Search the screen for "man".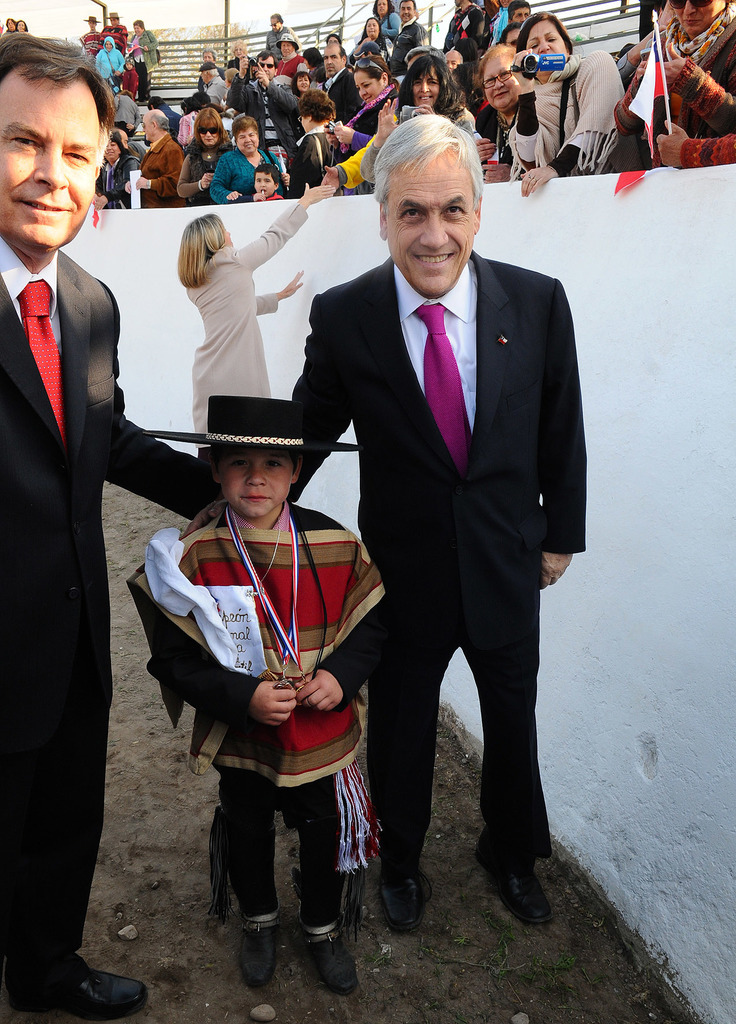
Found at box=[180, 113, 589, 935].
